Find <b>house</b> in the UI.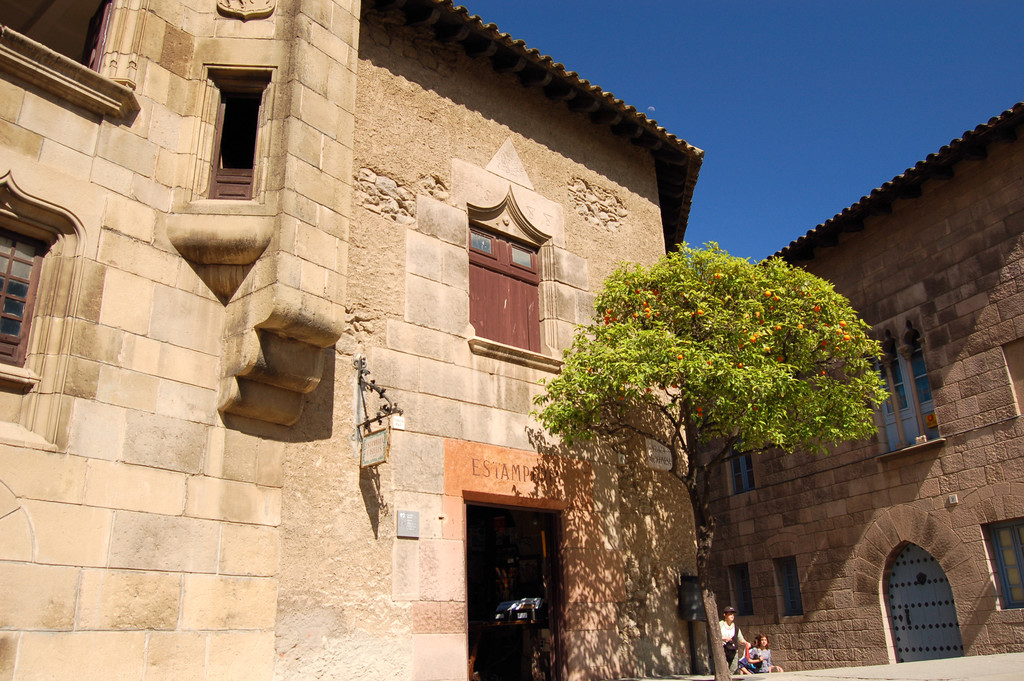
UI element at [x1=0, y1=0, x2=725, y2=669].
